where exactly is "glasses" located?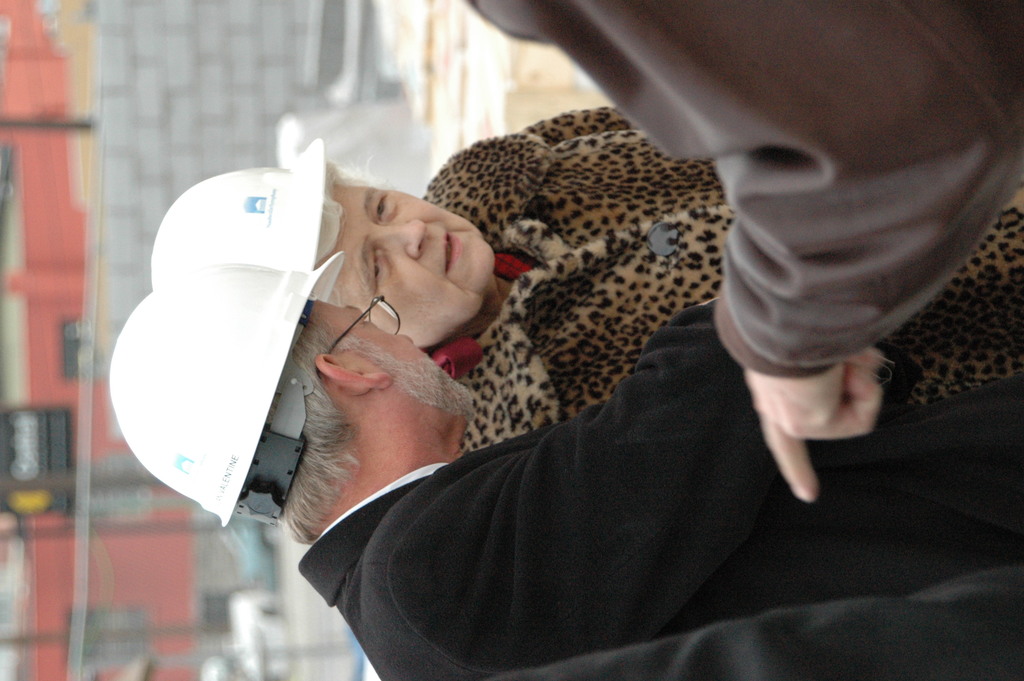
Its bounding box is crop(317, 294, 401, 376).
